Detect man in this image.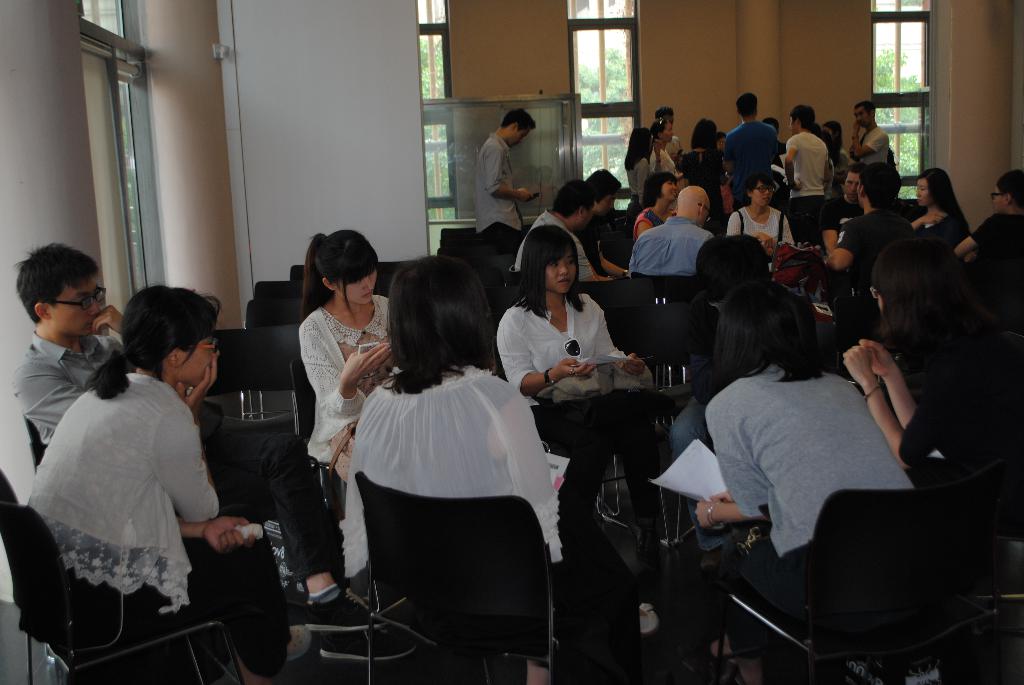
Detection: 572:166:630:284.
